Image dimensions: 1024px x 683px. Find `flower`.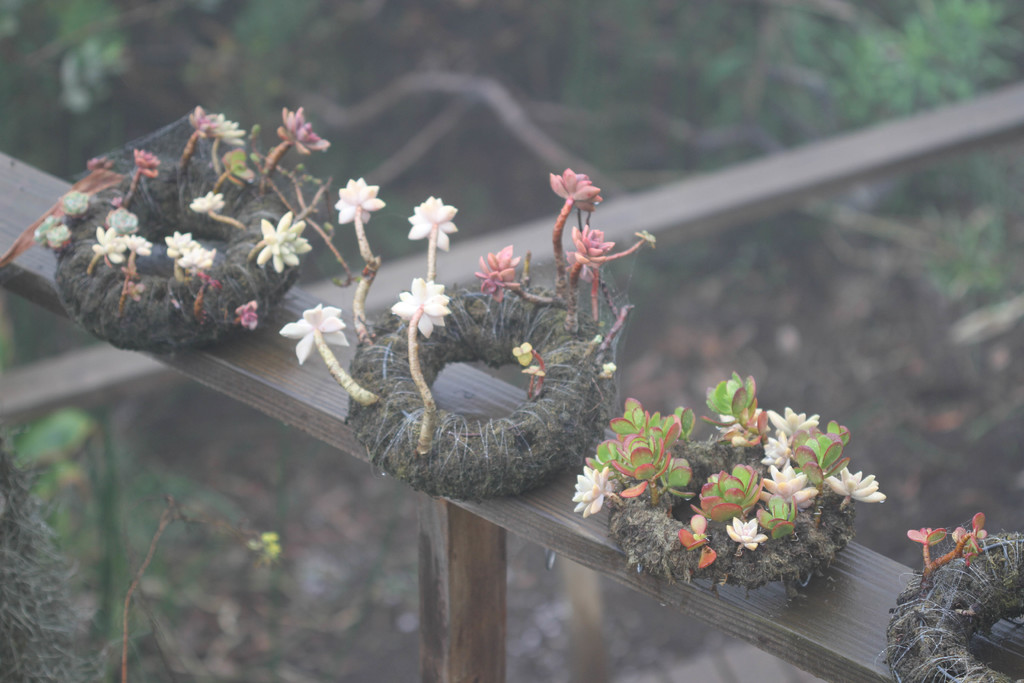
<region>279, 102, 328, 163</region>.
